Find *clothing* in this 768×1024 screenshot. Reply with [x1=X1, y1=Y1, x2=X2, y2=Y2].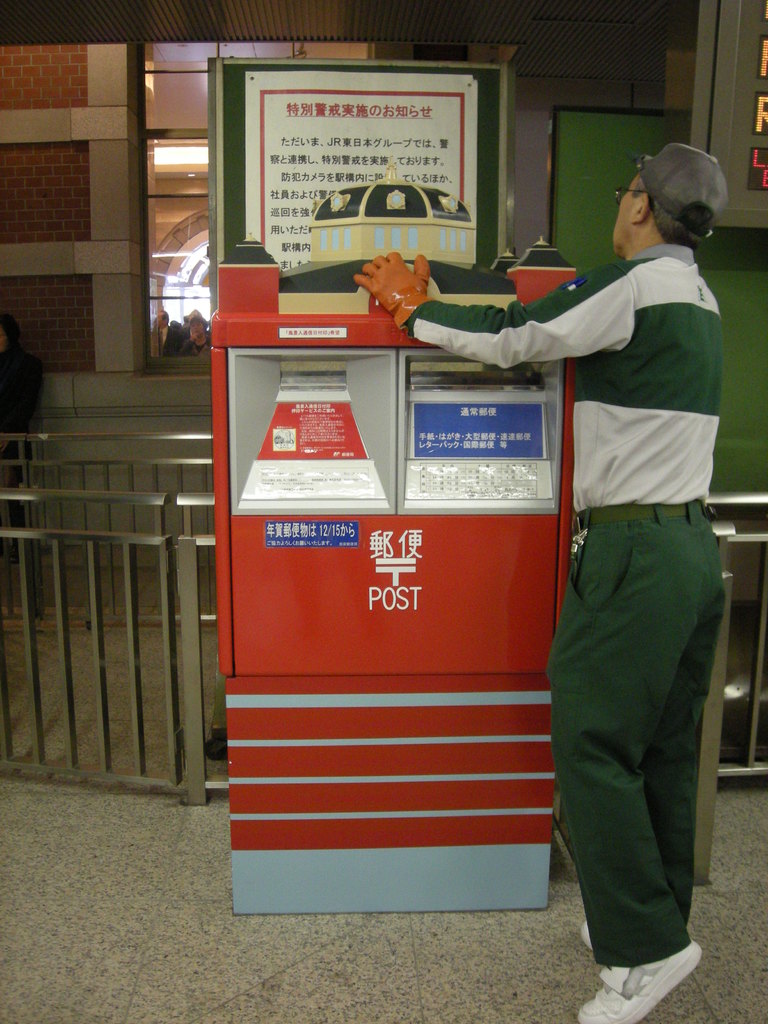
[x1=412, y1=241, x2=724, y2=966].
